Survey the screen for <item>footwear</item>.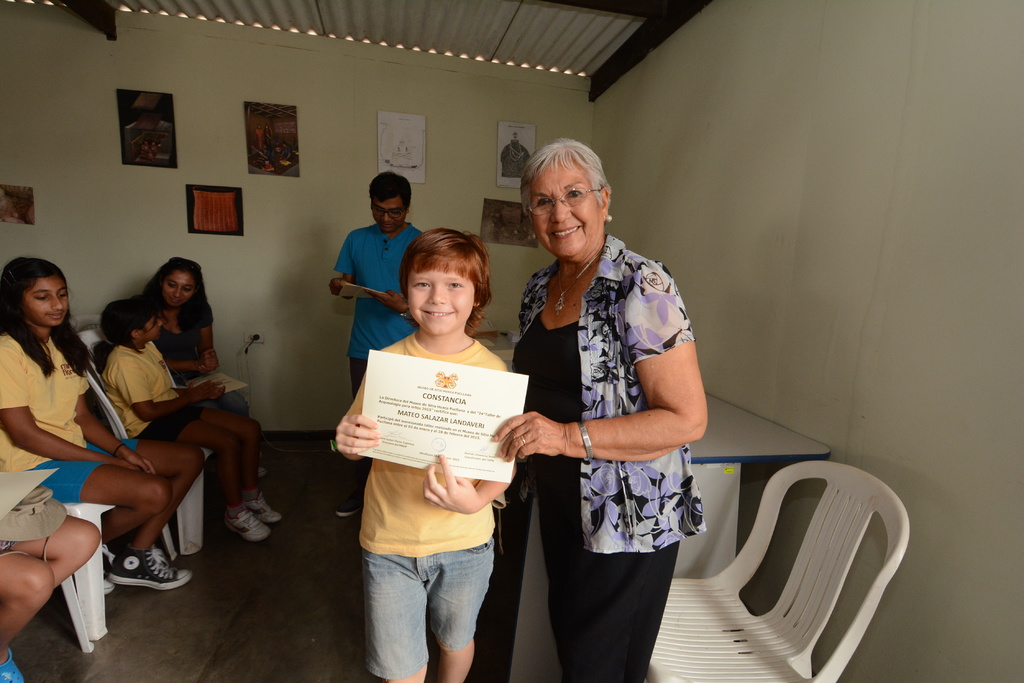
Survey found: detection(328, 499, 360, 517).
